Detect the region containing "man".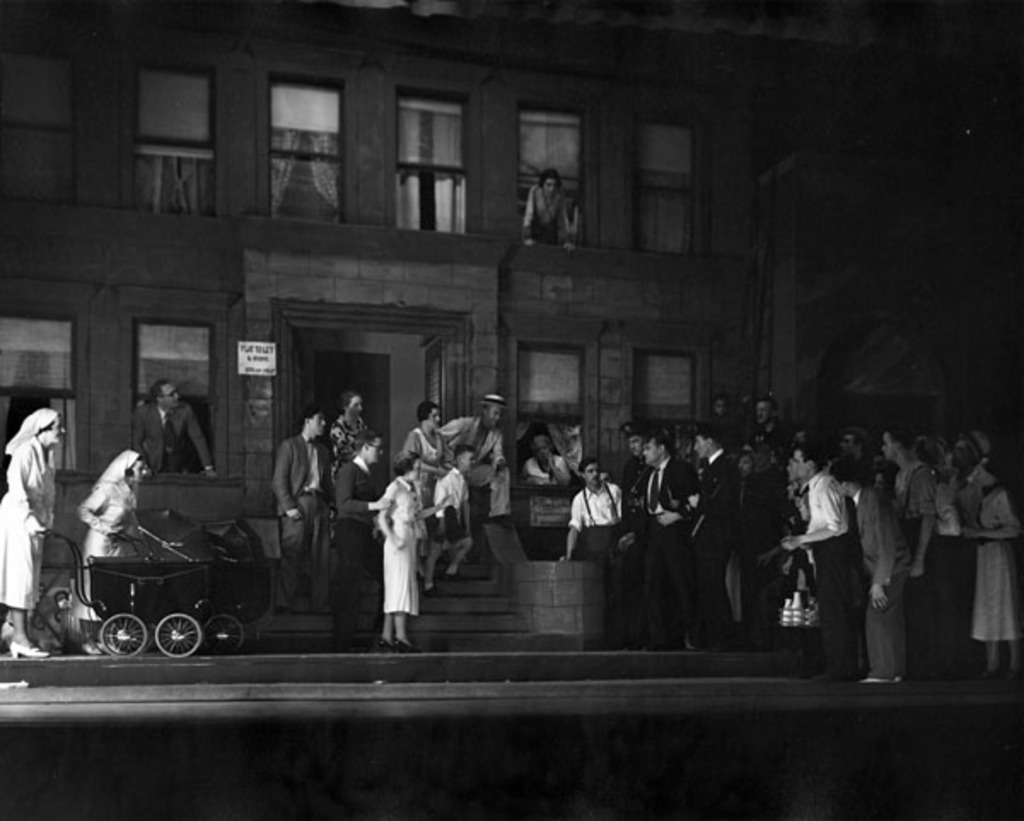
bbox=(131, 379, 217, 475).
